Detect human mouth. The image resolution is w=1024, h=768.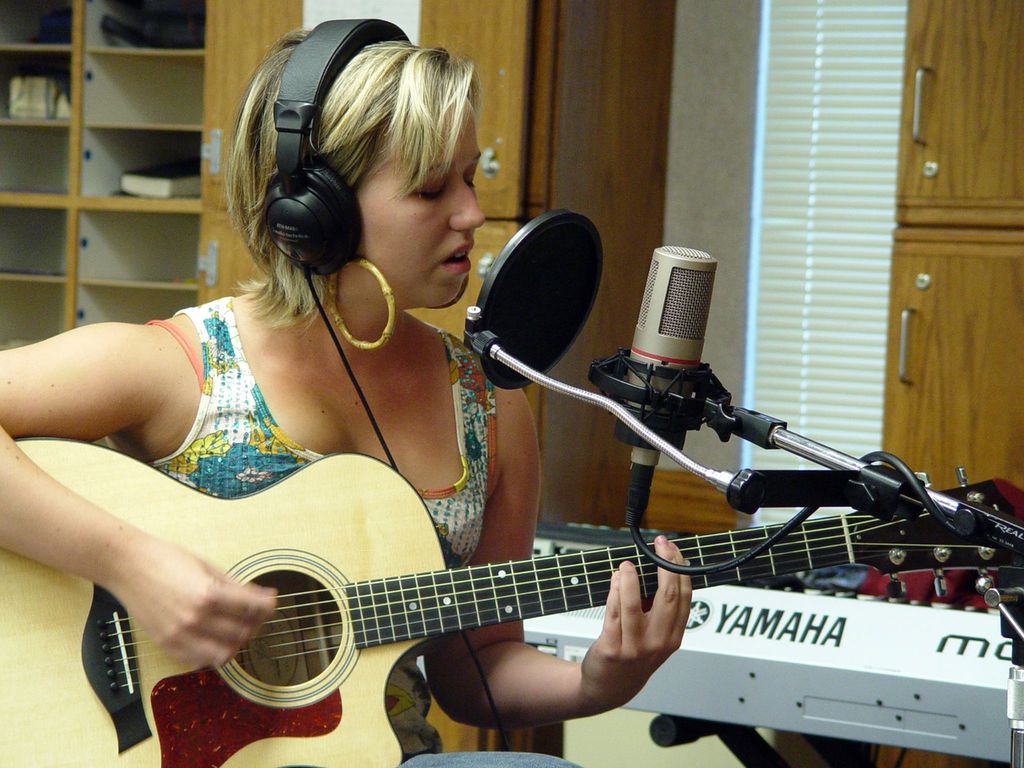
x1=438 y1=244 x2=474 y2=272.
